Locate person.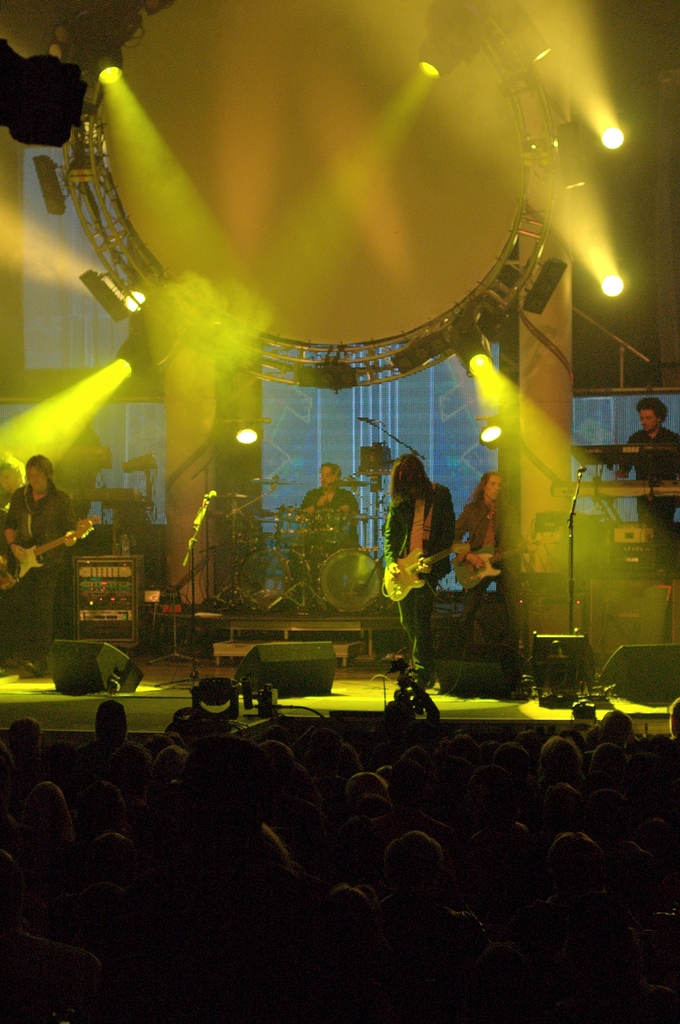
Bounding box: region(381, 454, 455, 696).
